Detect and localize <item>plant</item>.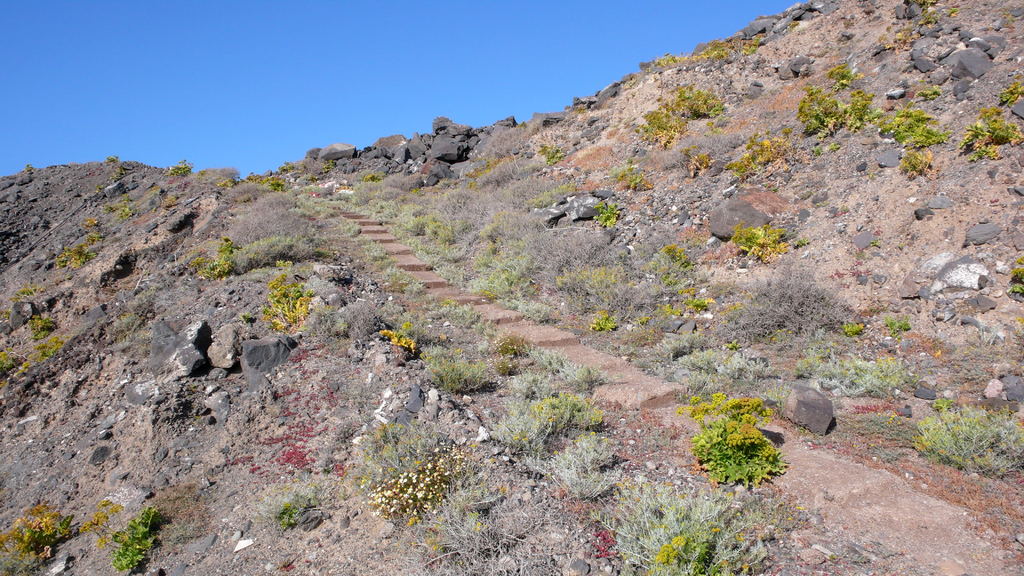
Localized at locate(675, 395, 792, 488).
